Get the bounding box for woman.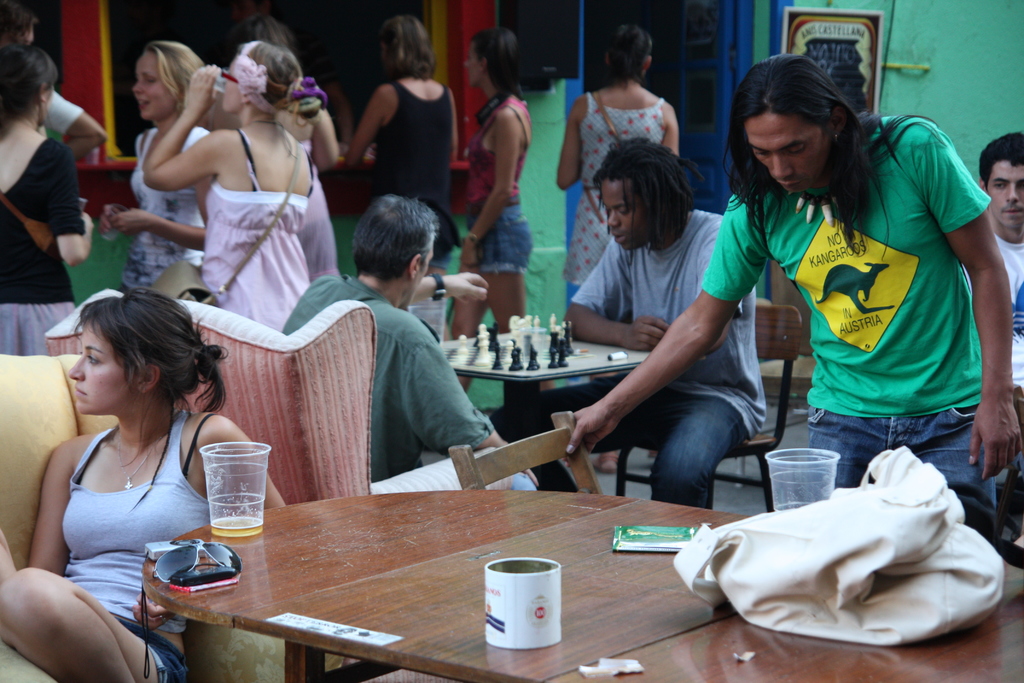
bbox=[0, 36, 105, 363].
